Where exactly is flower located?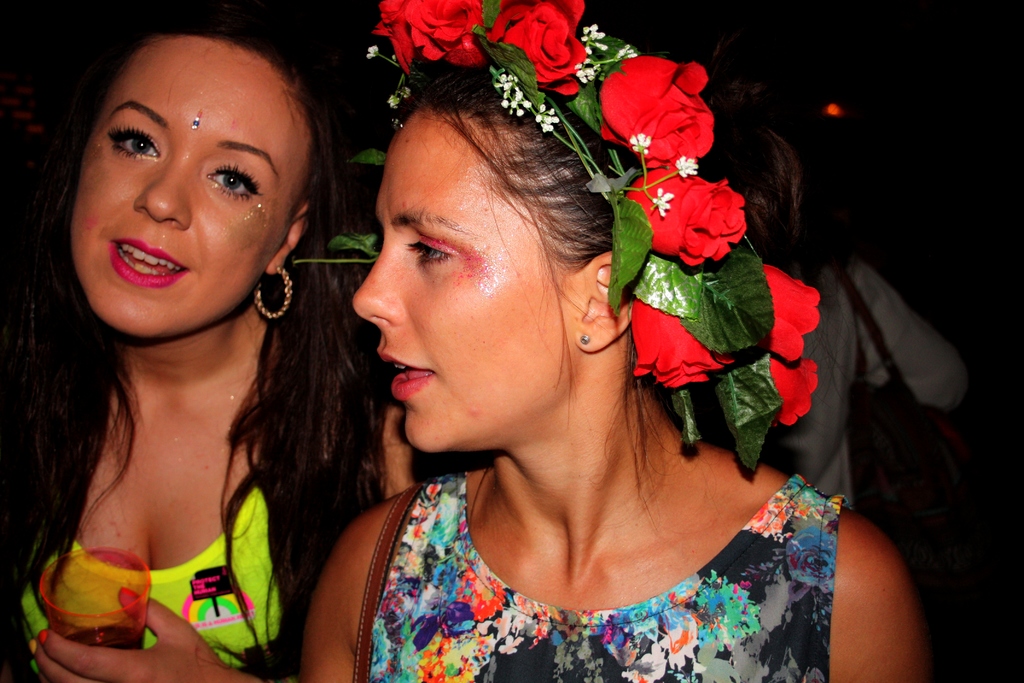
Its bounding box is [left=593, top=49, right=716, bottom=162].
